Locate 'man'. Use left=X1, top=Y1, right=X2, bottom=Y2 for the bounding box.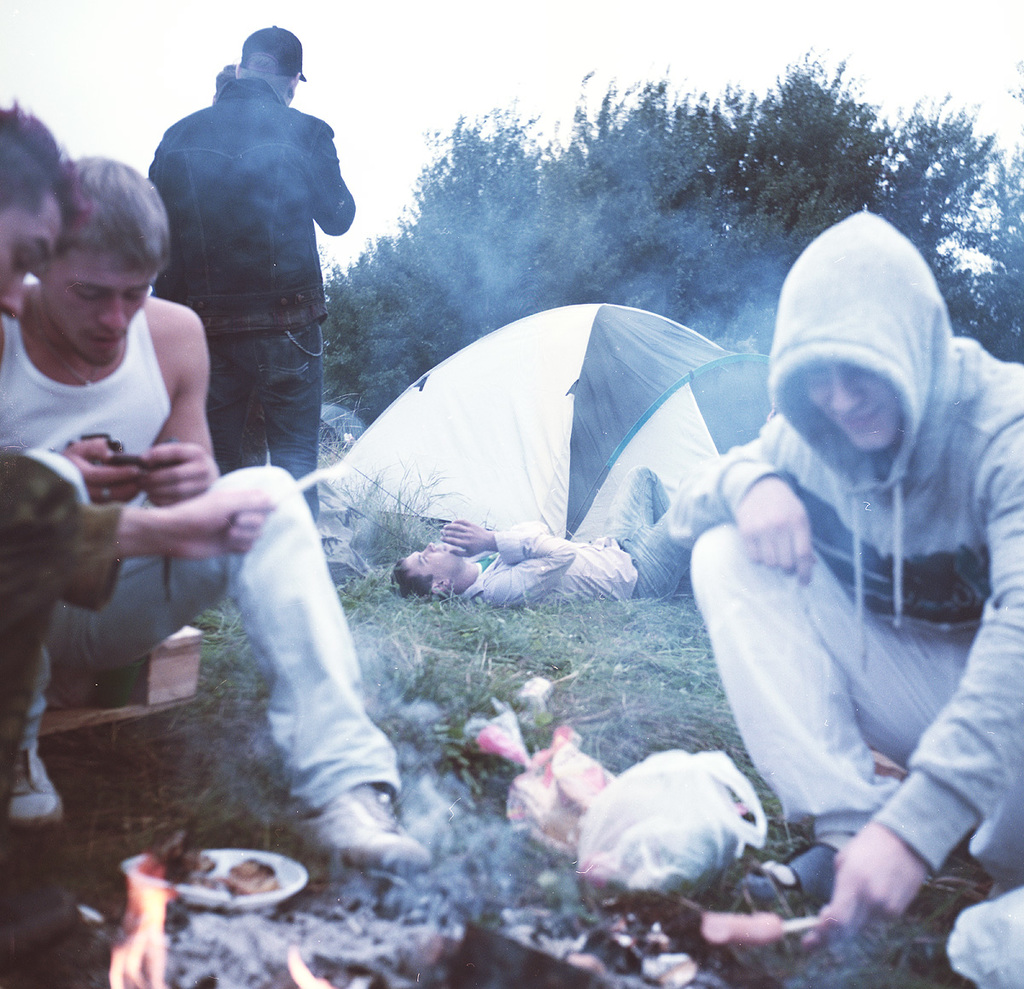
left=665, top=212, right=1023, bottom=950.
